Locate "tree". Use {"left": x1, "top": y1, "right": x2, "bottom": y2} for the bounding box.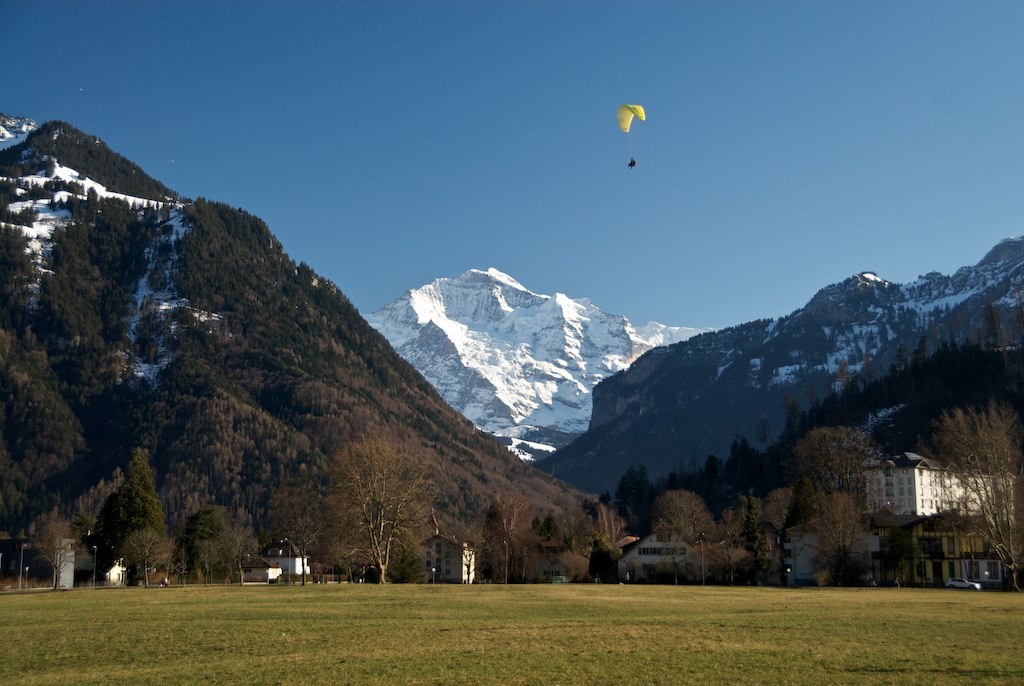
{"left": 466, "top": 471, "right": 550, "bottom": 583}.
